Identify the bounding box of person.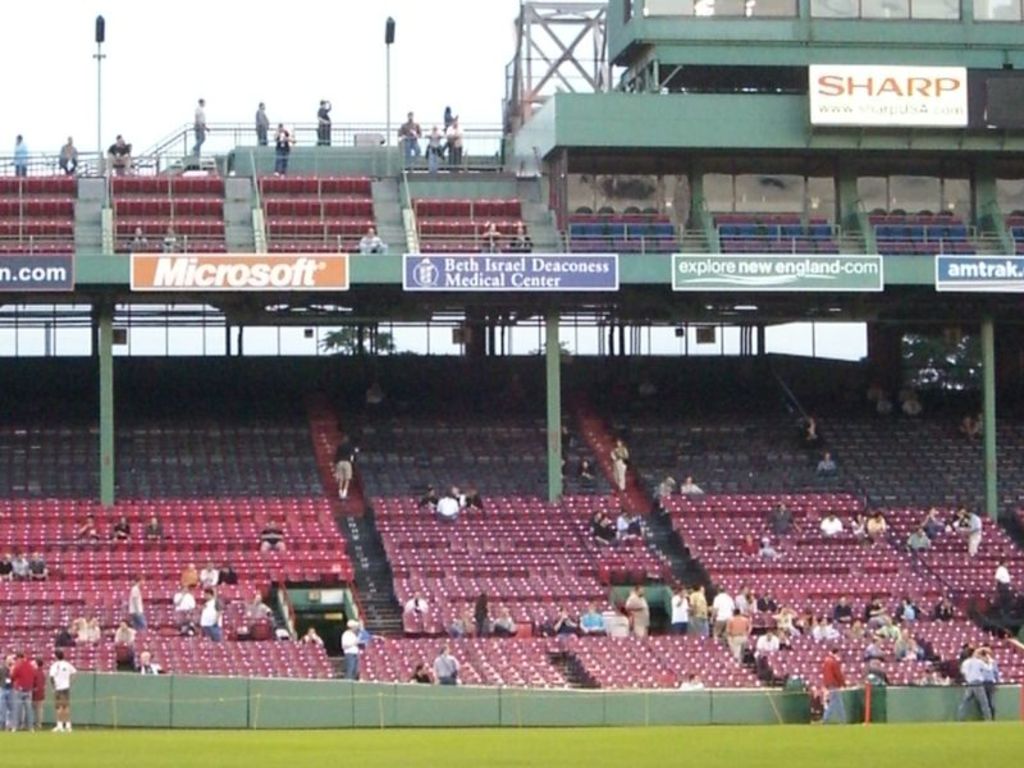
bbox=[0, 654, 12, 733].
